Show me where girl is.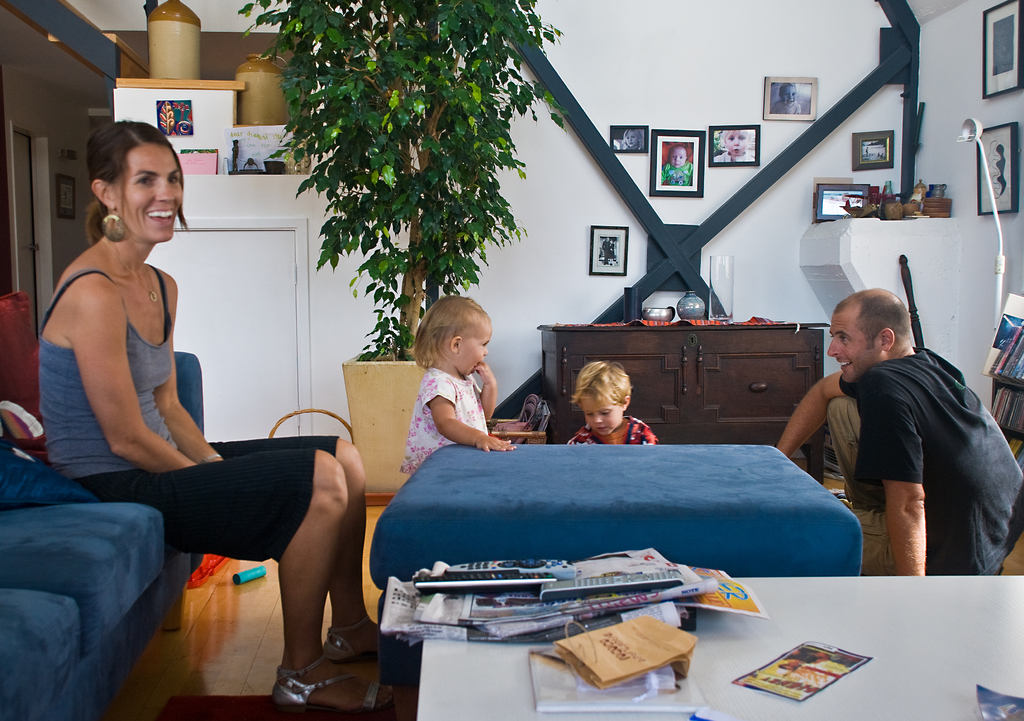
girl is at {"x1": 400, "y1": 294, "x2": 518, "y2": 476}.
